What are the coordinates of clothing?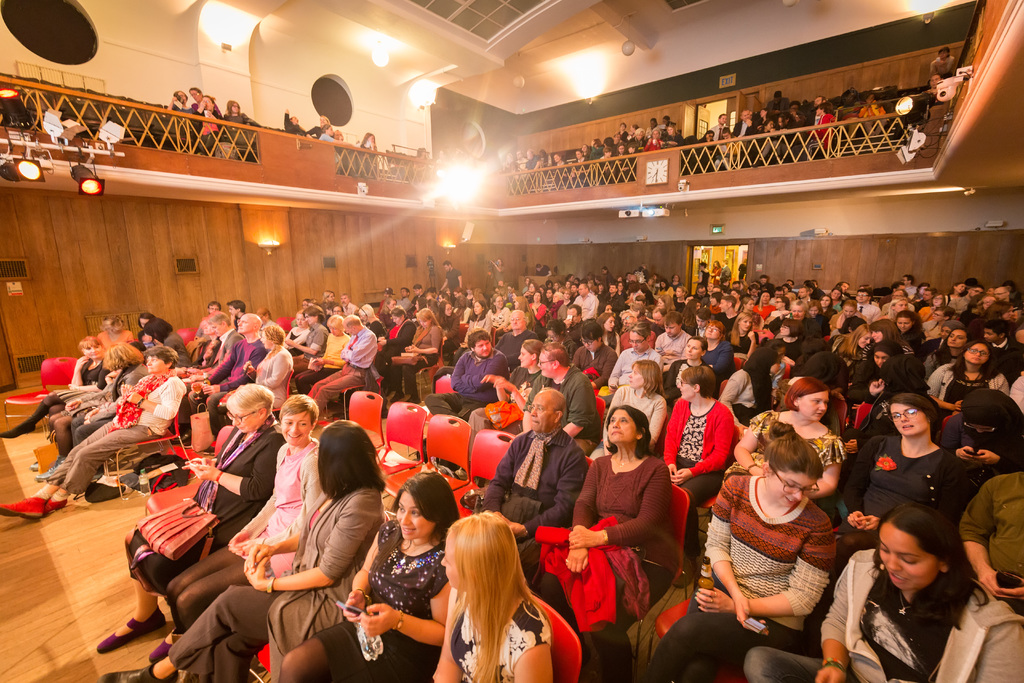
767, 102, 788, 111.
